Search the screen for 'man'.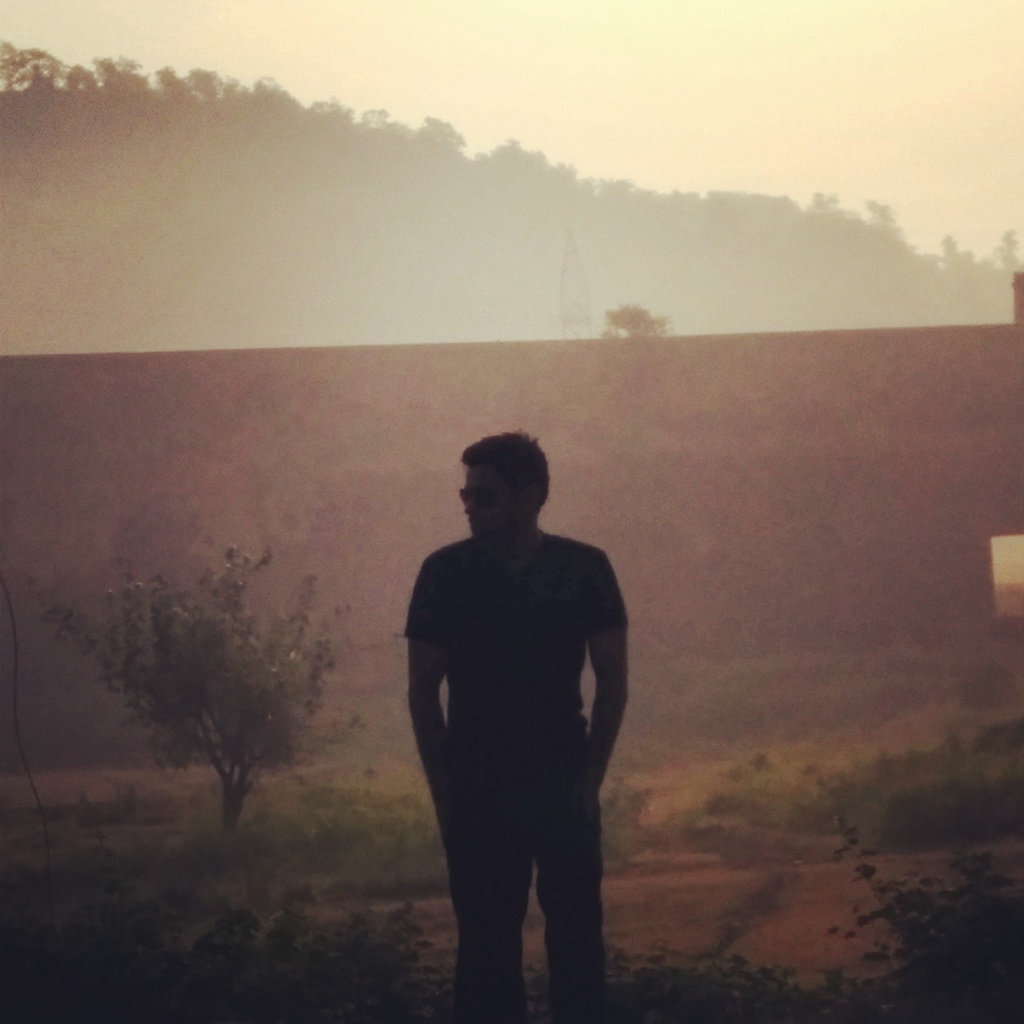
Found at <region>402, 437, 645, 1023</region>.
